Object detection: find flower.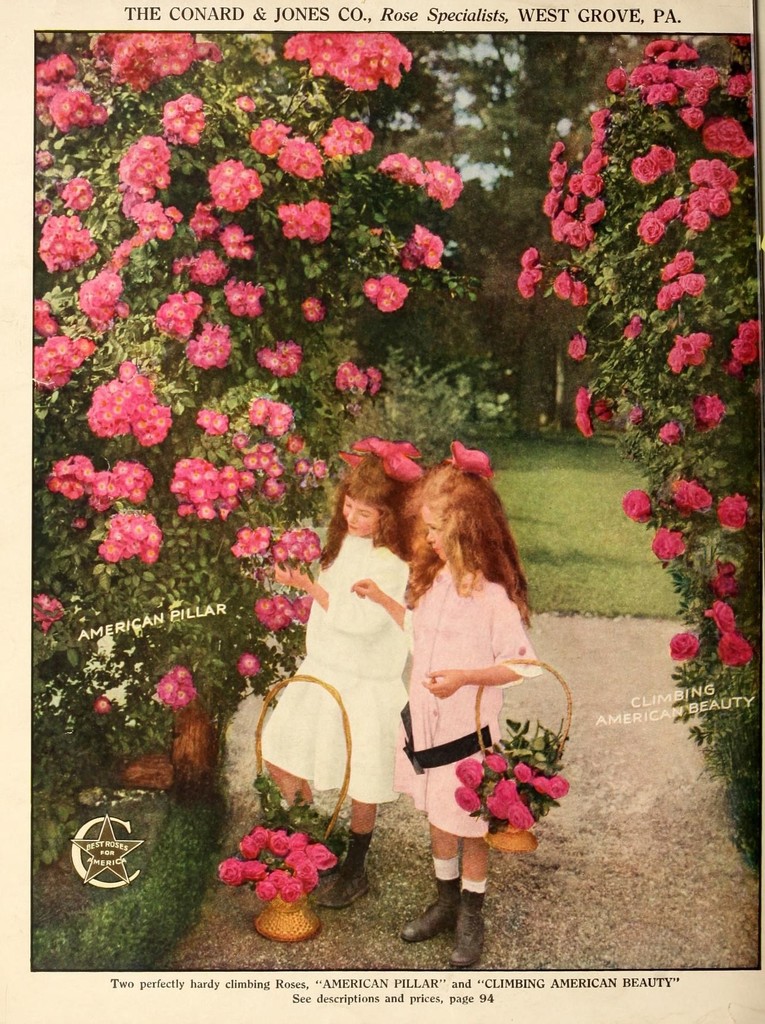
bbox=(660, 422, 681, 446).
